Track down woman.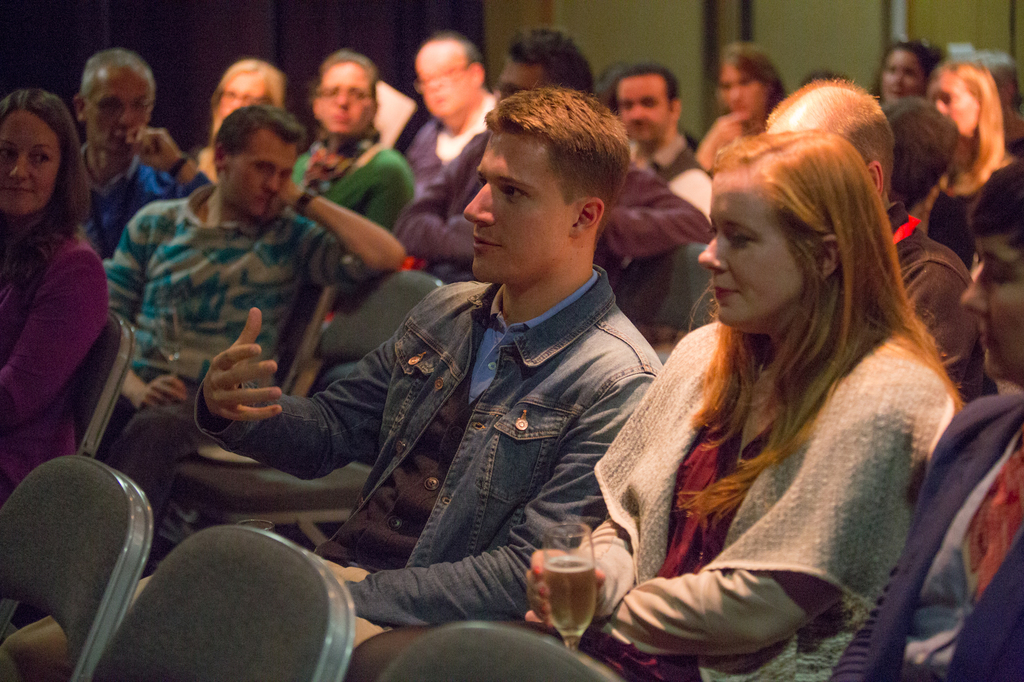
Tracked to rect(874, 39, 942, 104).
